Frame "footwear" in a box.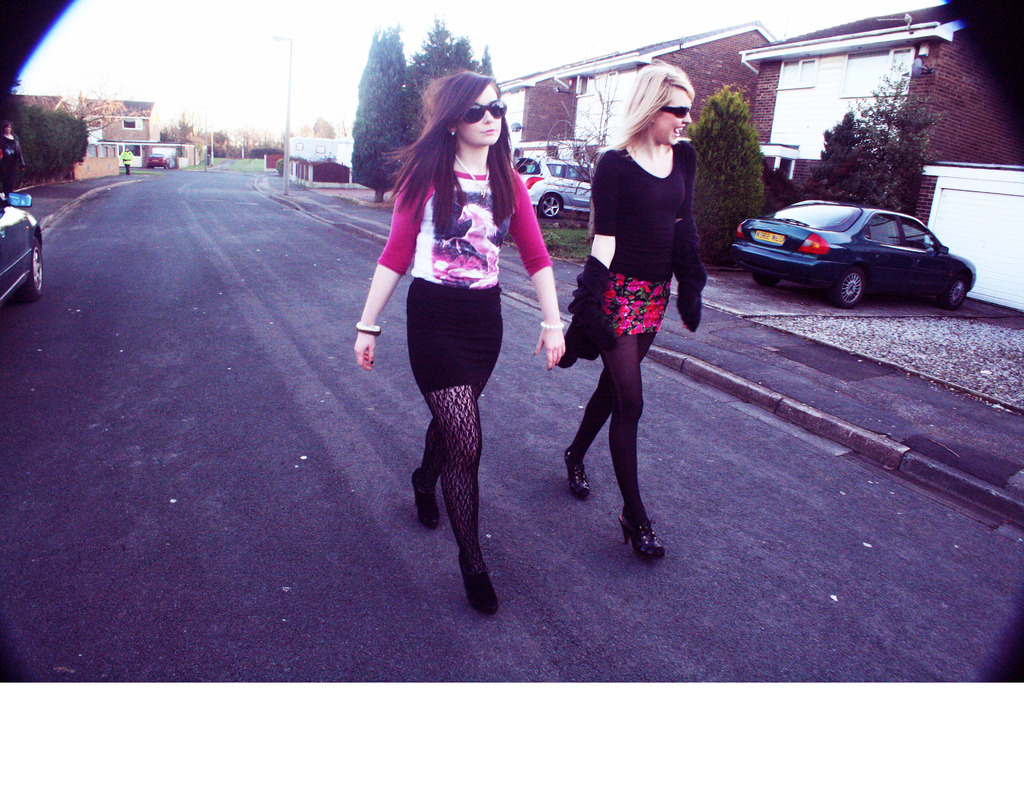
[615,490,680,563].
